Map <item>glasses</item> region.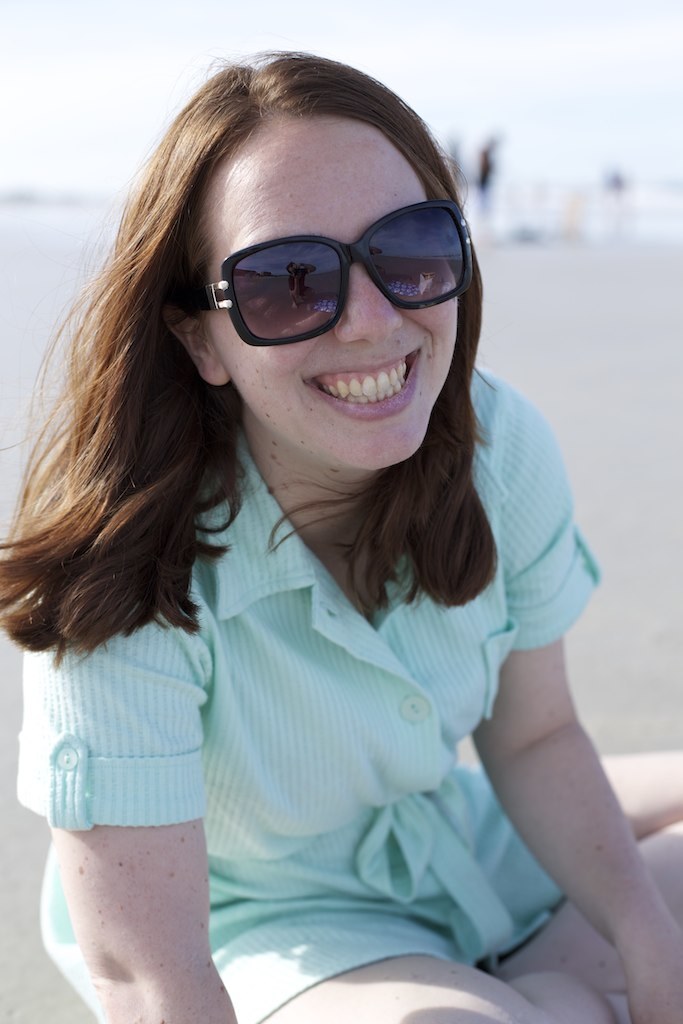
Mapped to x1=194 y1=197 x2=473 y2=321.
